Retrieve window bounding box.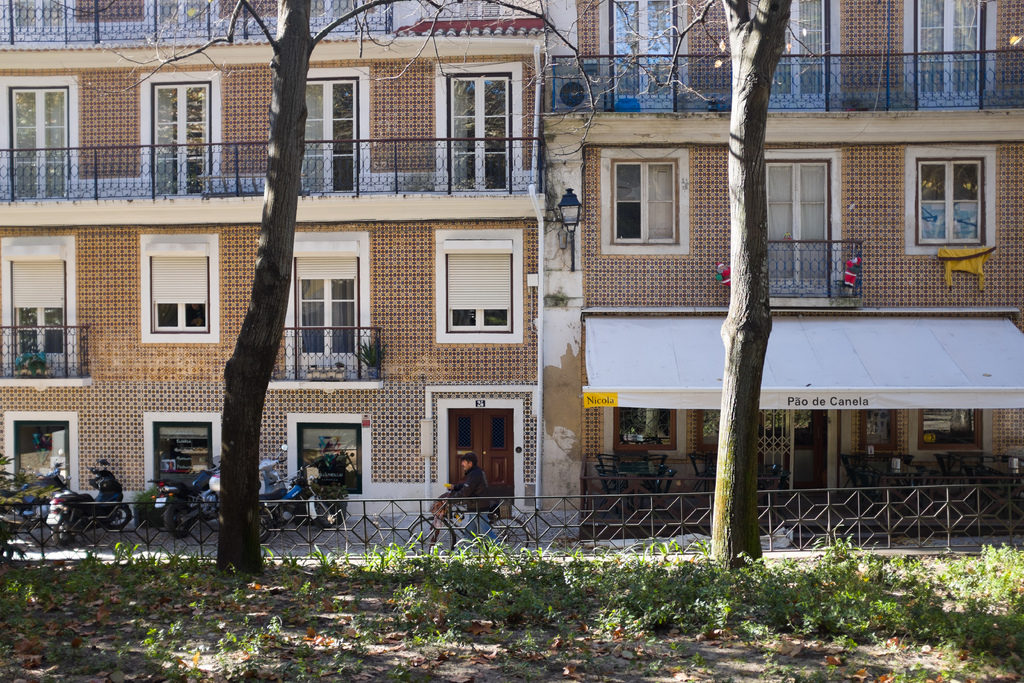
Bounding box: (917,157,986,243).
